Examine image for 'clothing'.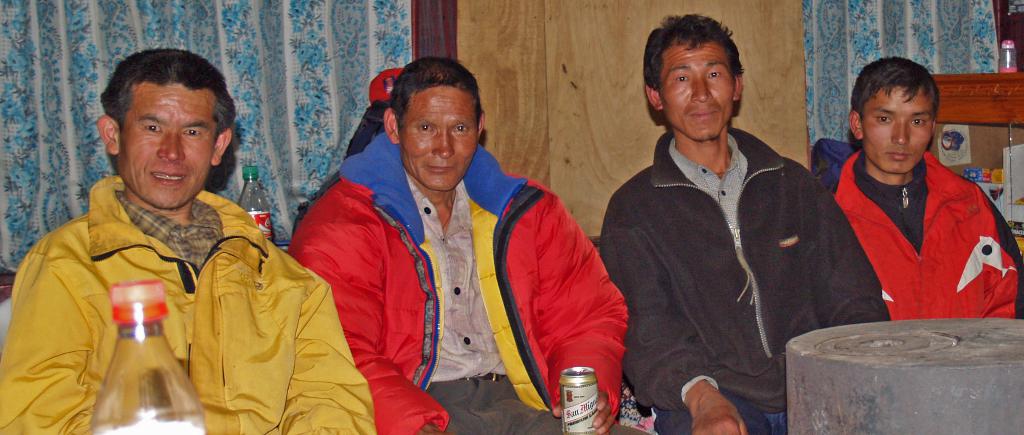
Examination result: l=287, t=133, r=630, b=434.
